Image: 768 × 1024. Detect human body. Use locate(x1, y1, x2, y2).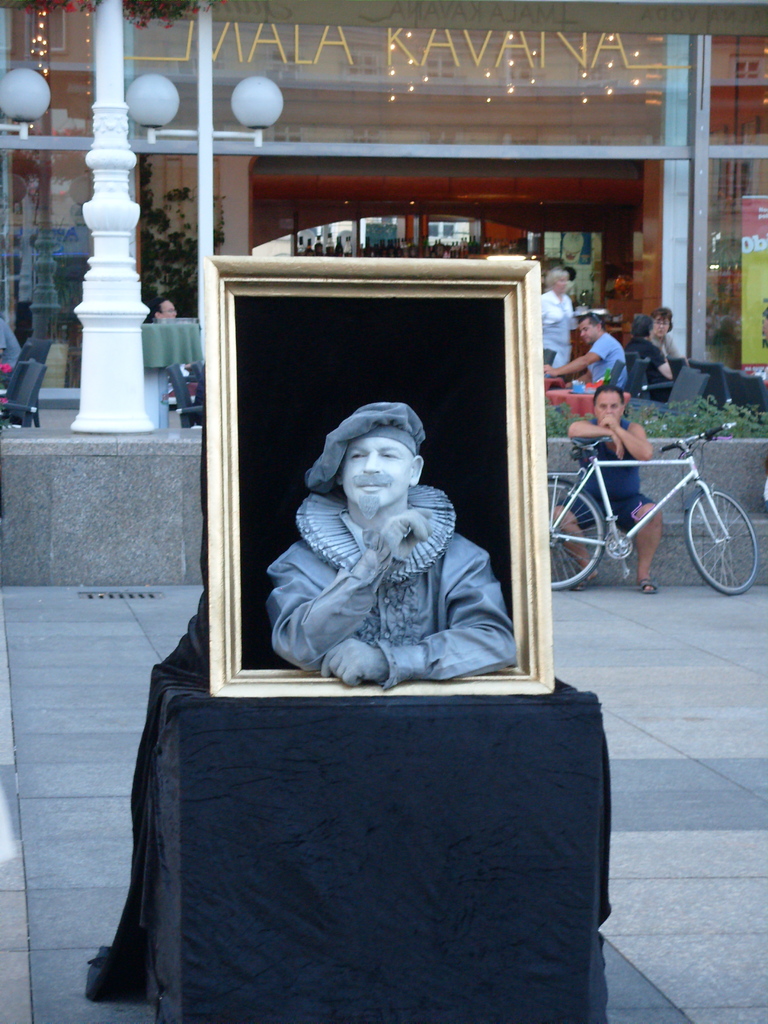
locate(298, 395, 478, 680).
